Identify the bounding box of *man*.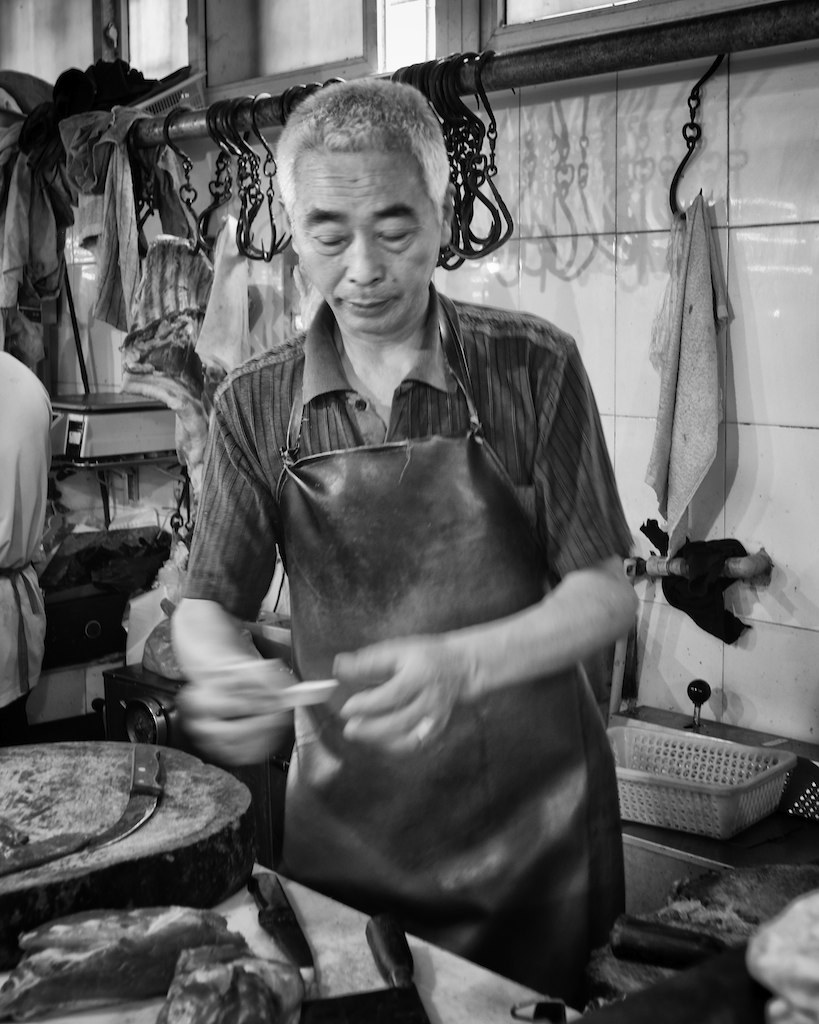
(left=194, top=89, right=668, bottom=1010).
